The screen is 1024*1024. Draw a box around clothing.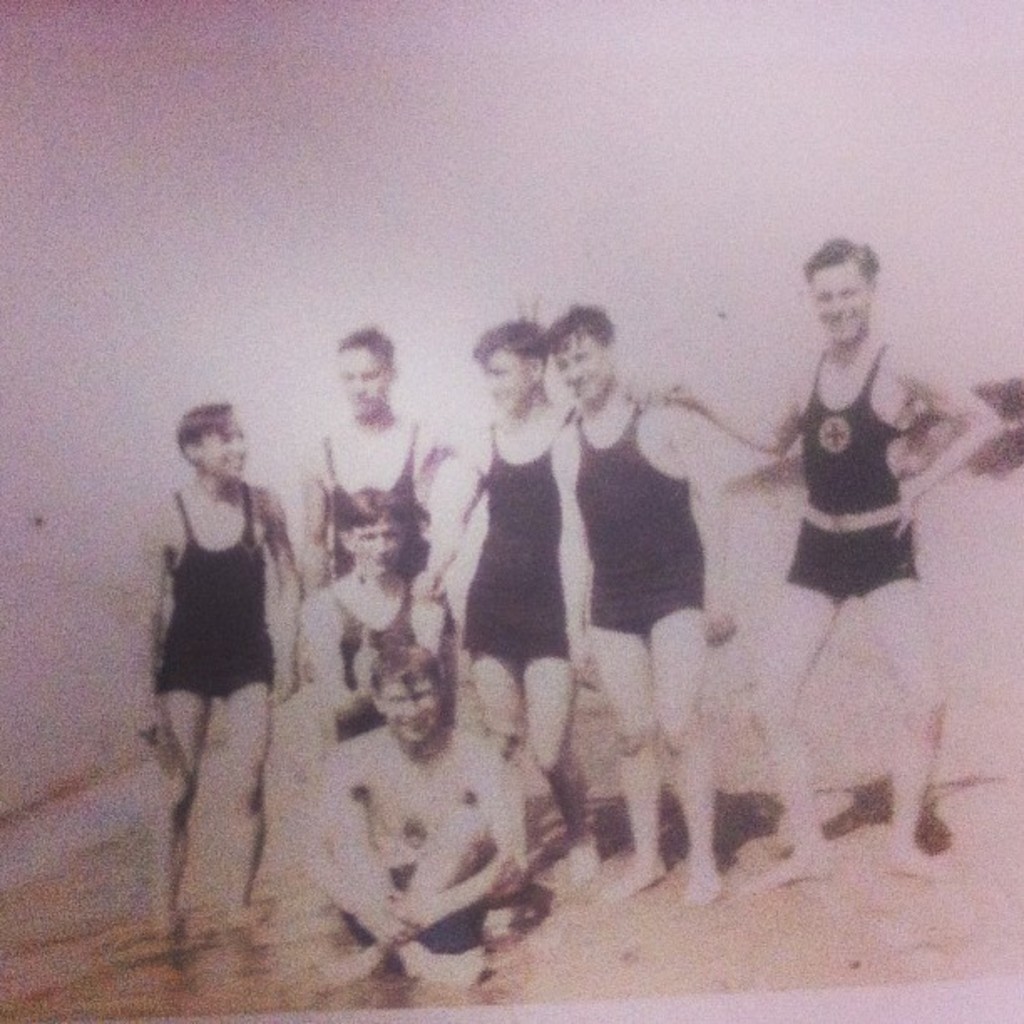
(587,413,724,639).
